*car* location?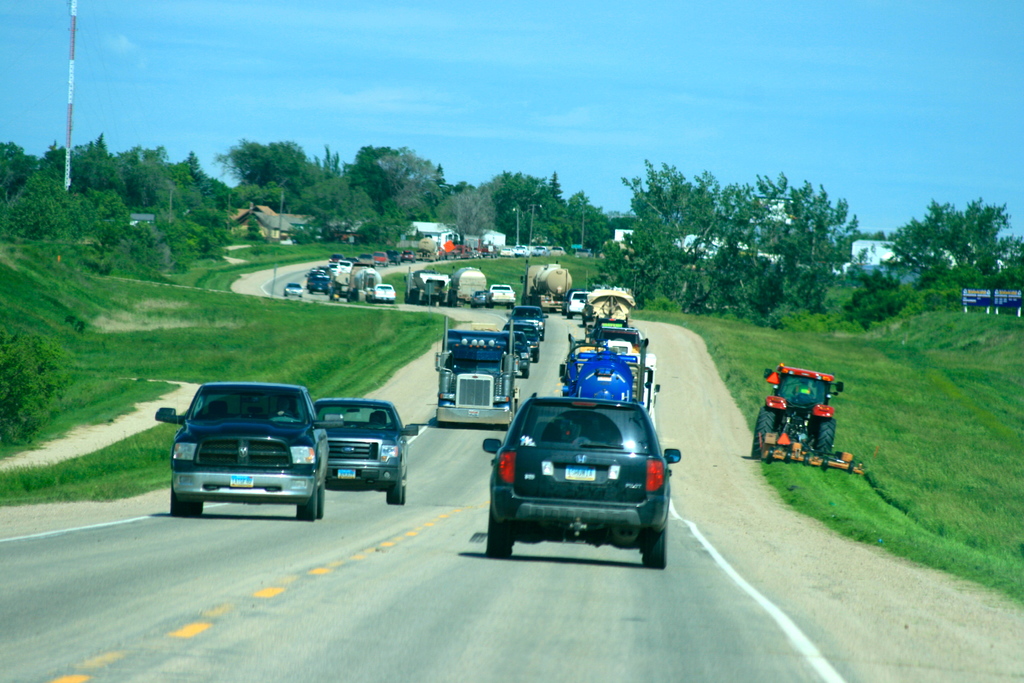
(557,288,591,315)
